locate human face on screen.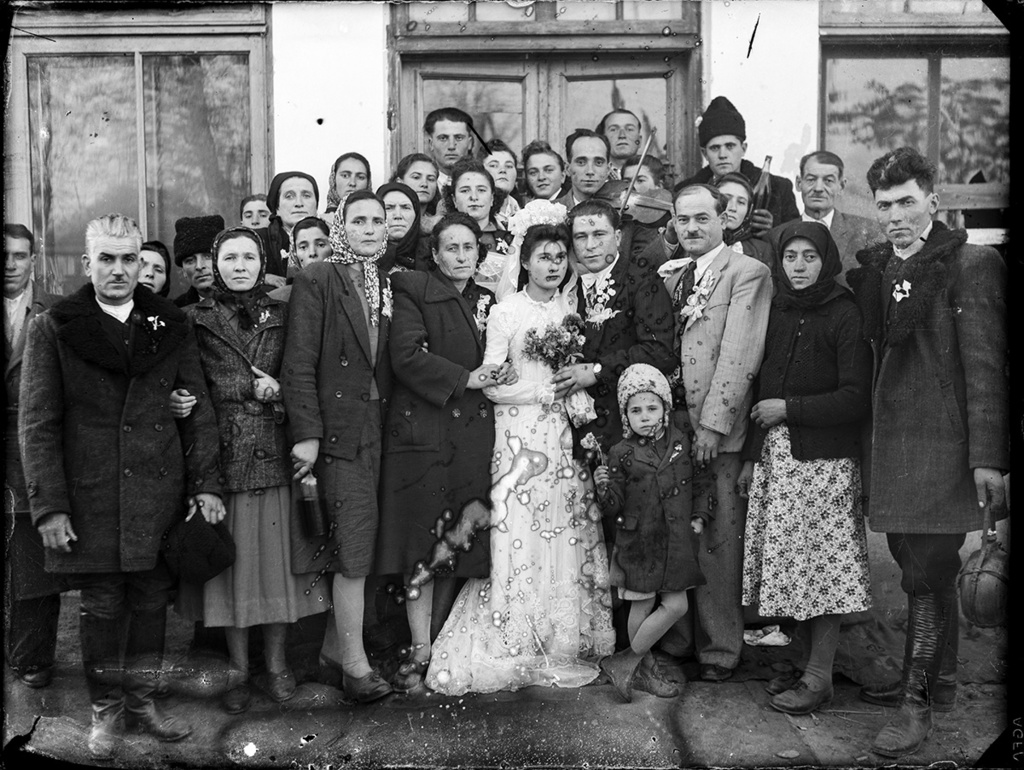
On screen at (217, 240, 261, 288).
